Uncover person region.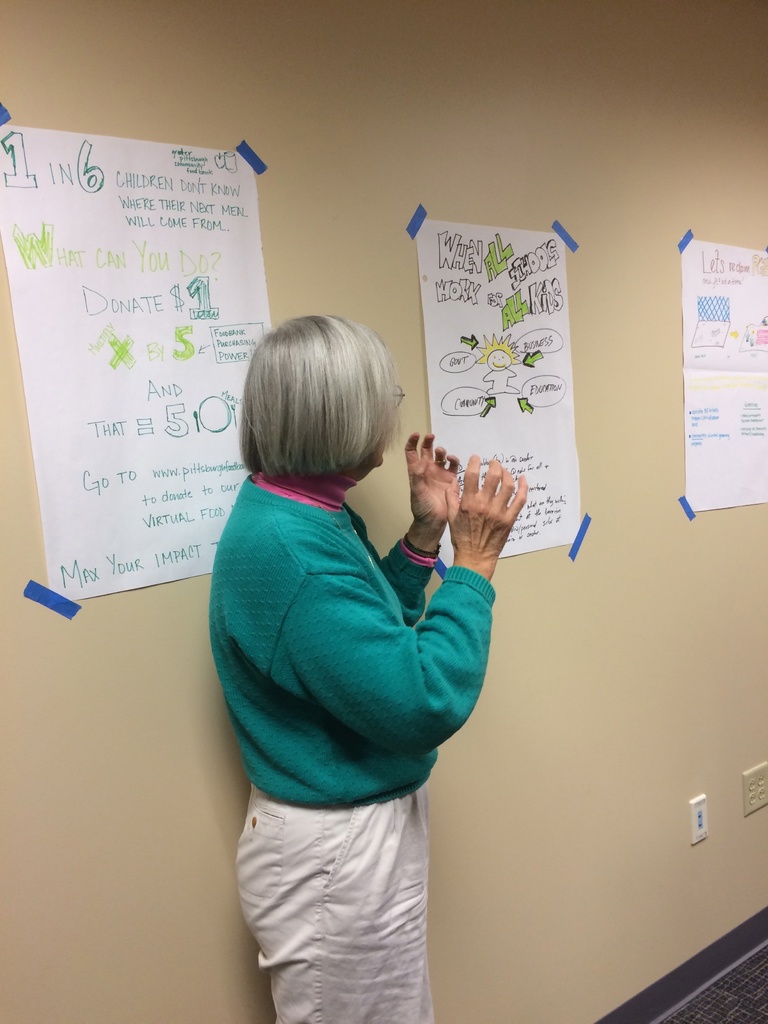
Uncovered: bbox=(199, 261, 528, 1018).
